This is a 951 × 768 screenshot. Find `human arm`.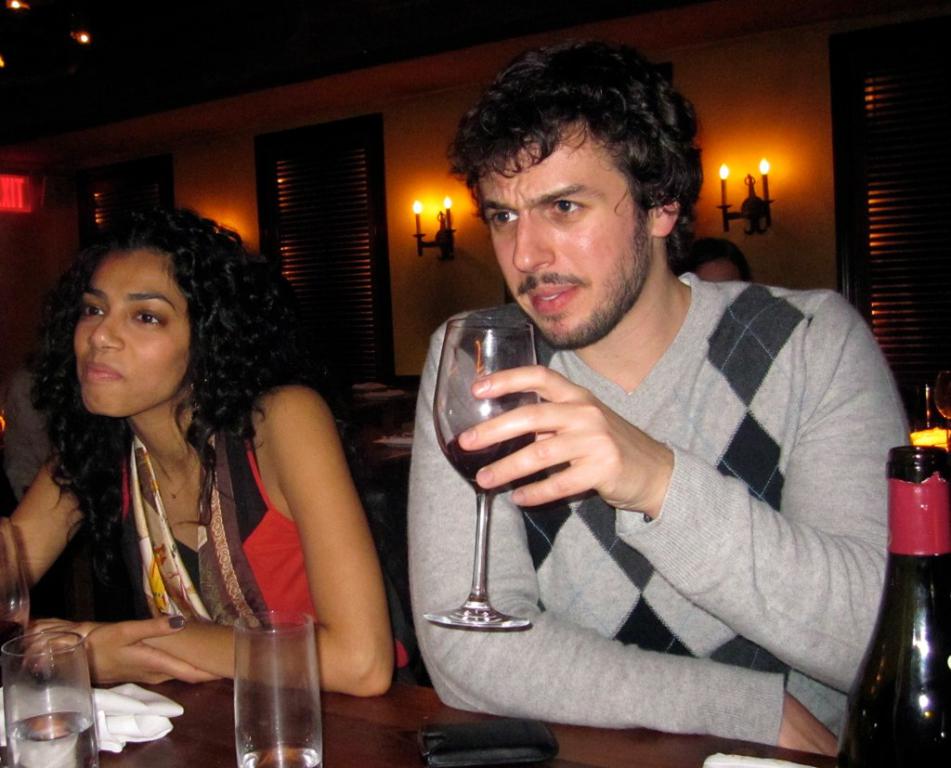
Bounding box: (x1=23, y1=614, x2=224, y2=688).
